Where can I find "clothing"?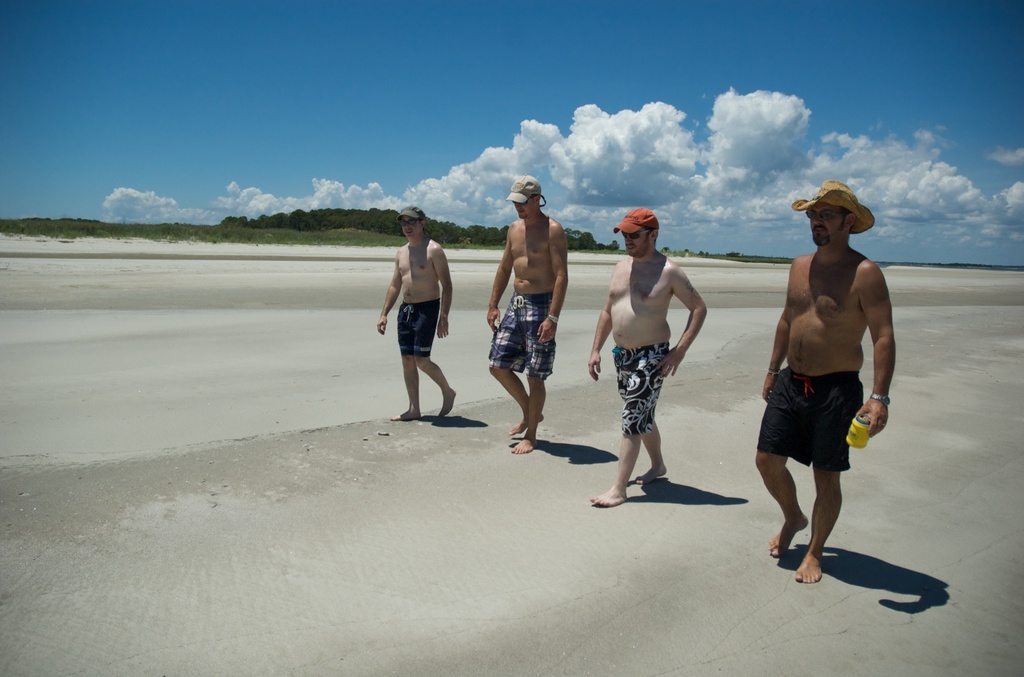
You can find it at 756 373 866 479.
